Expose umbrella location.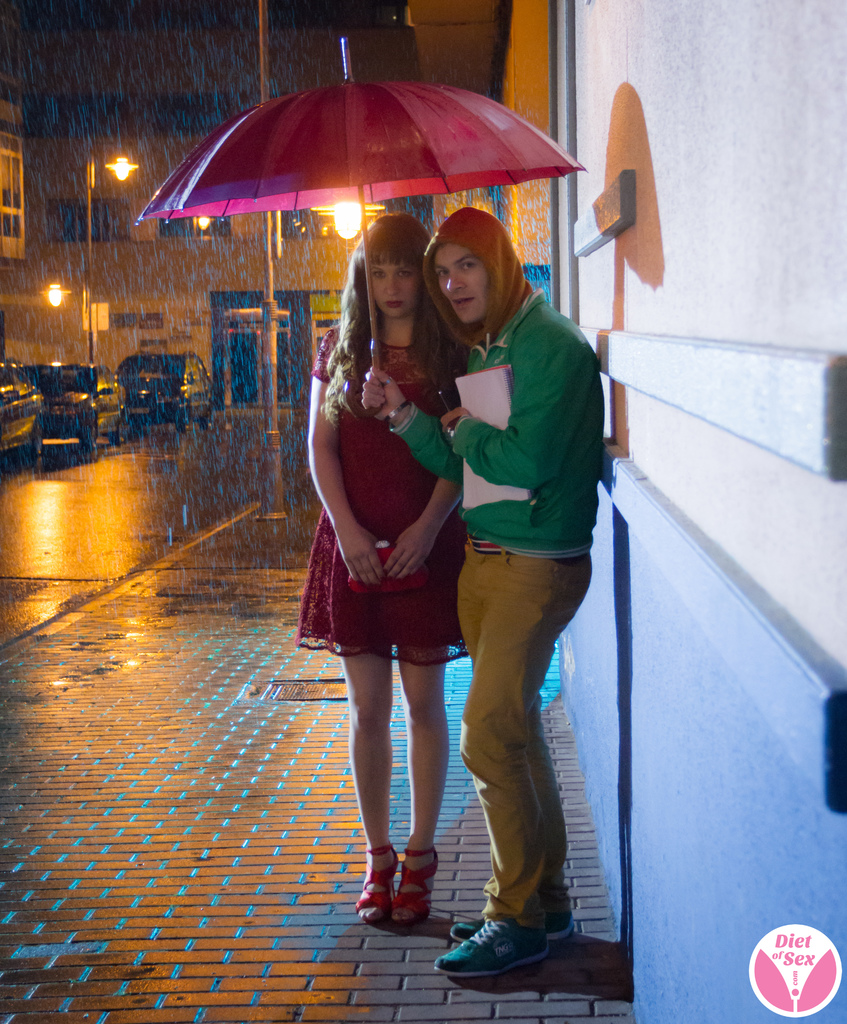
Exposed at box(135, 40, 586, 421).
